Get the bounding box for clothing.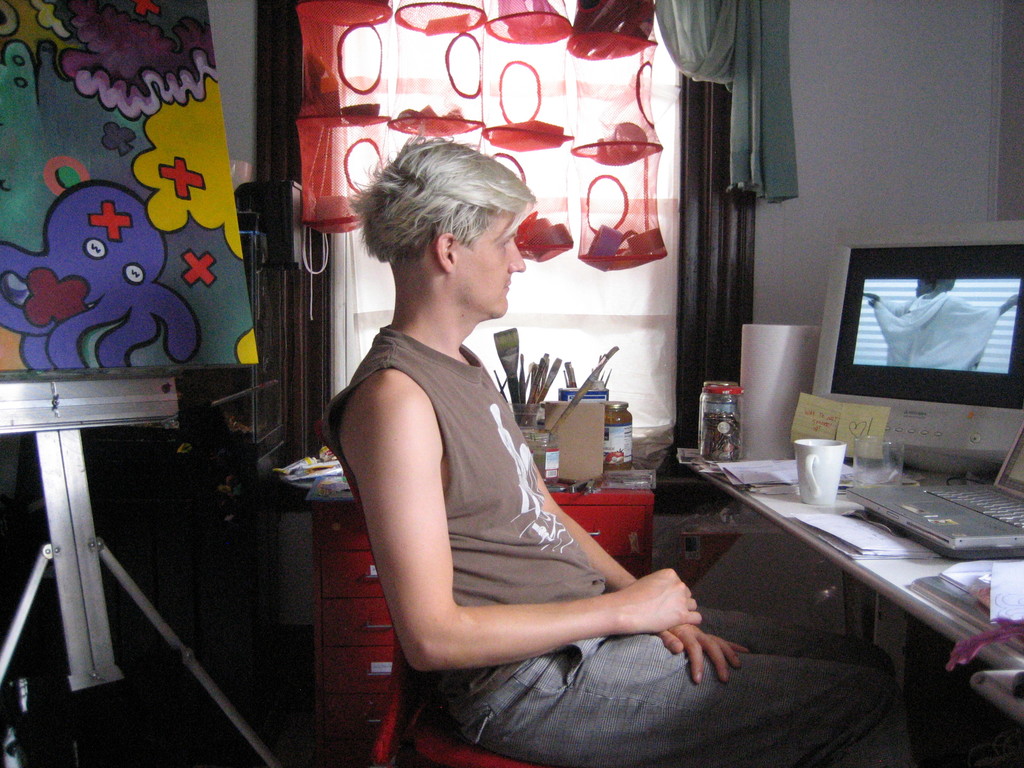
(320, 323, 911, 767).
